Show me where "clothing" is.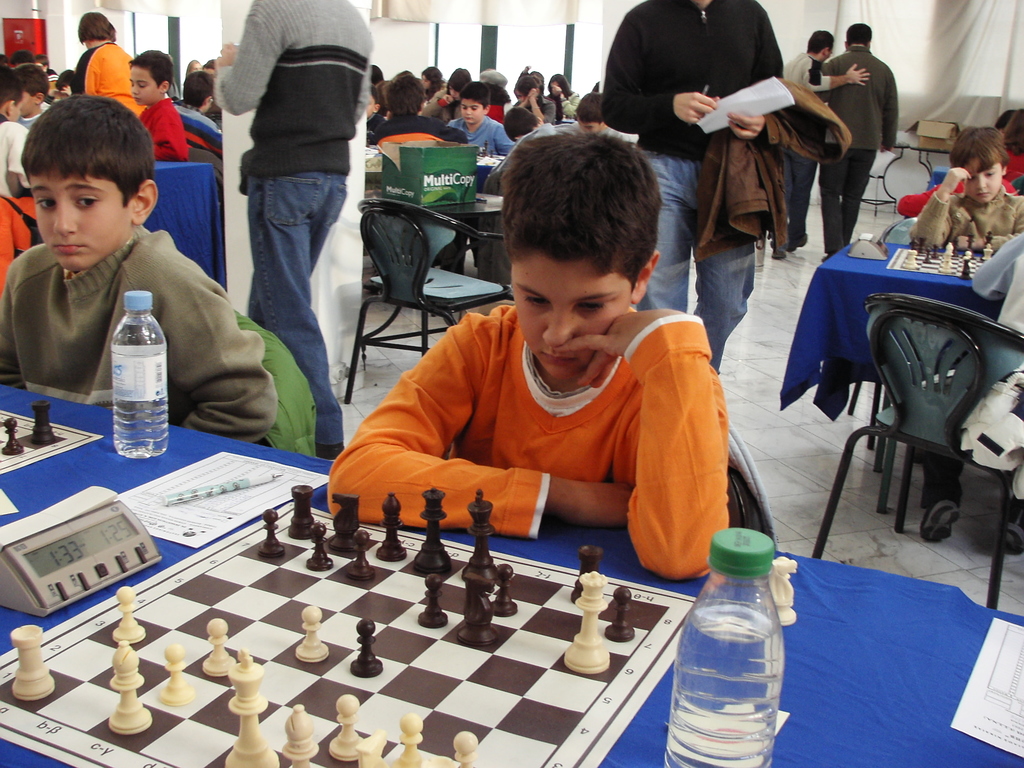
"clothing" is at region(596, 0, 784, 372).
